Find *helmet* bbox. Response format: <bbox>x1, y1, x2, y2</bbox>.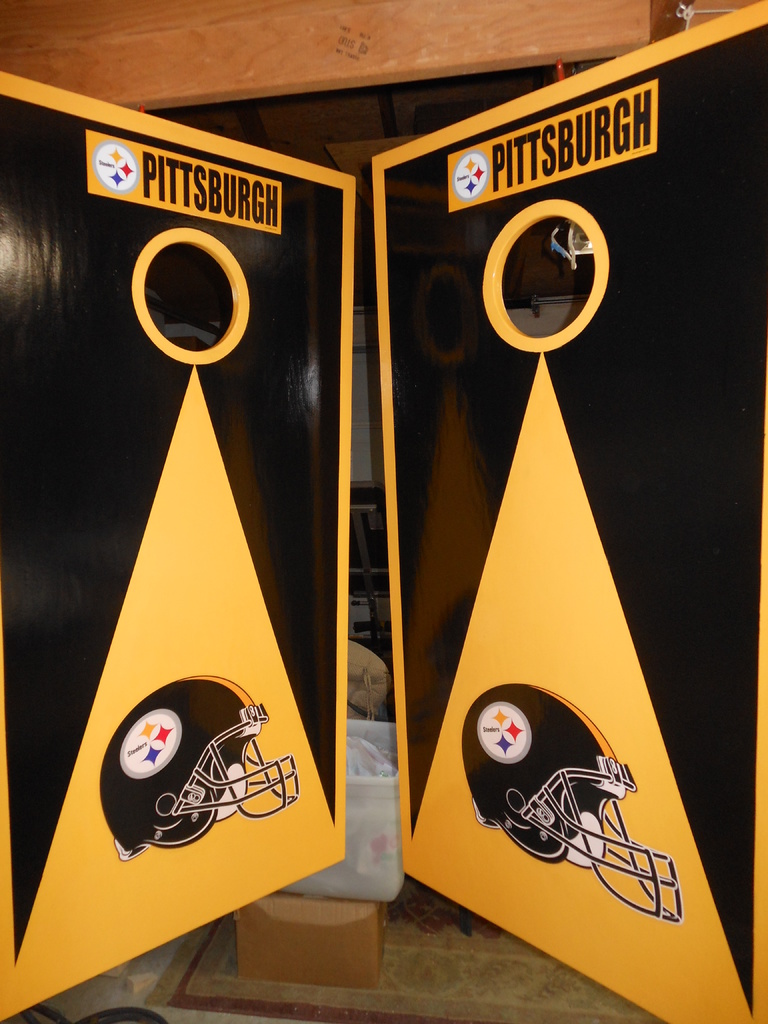
<bbox>93, 664, 303, 856</bbox>.
